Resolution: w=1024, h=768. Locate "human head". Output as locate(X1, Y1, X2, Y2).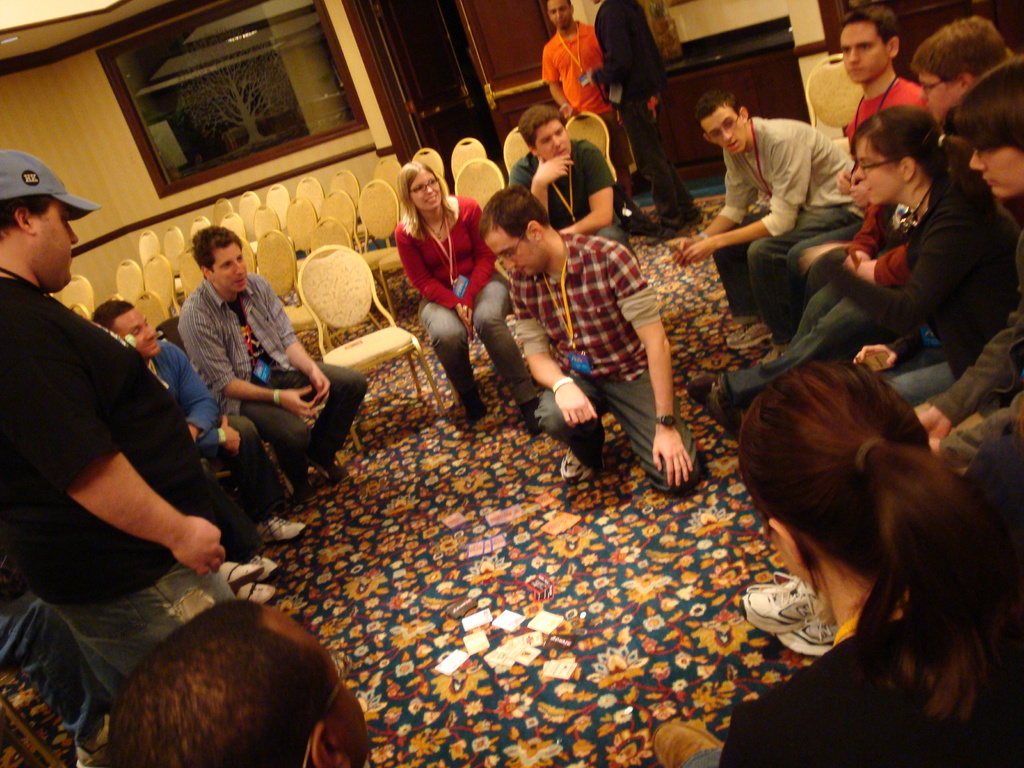
locate(514, 102, 572, 160).
